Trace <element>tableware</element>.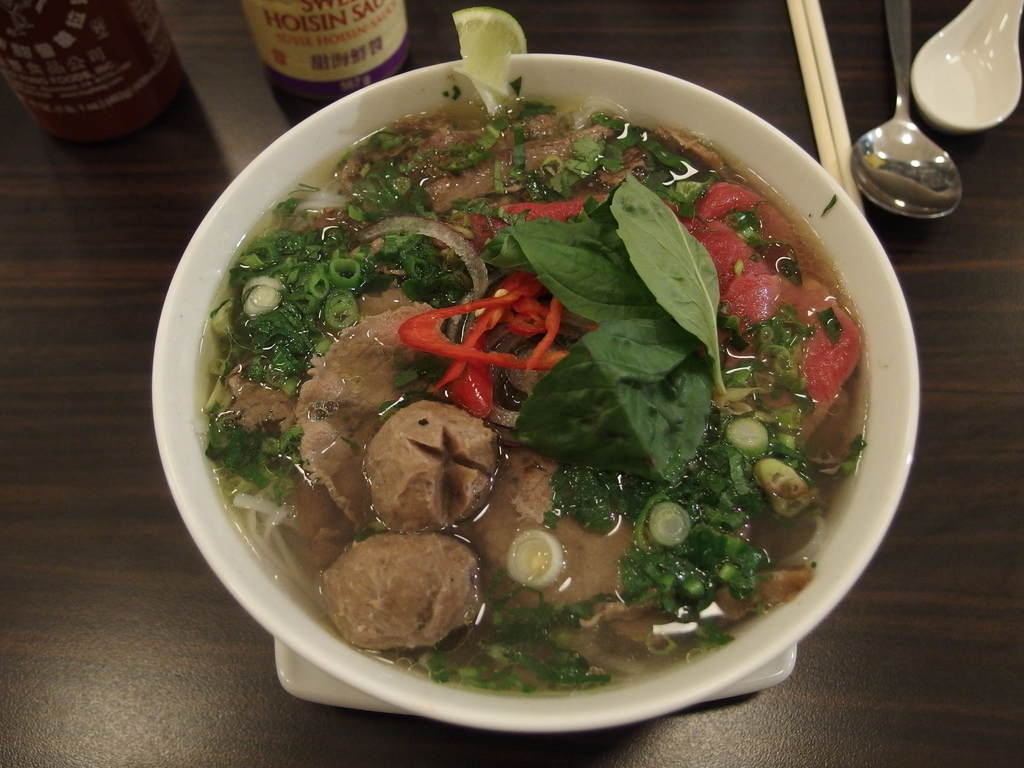
Traced to l=784, t=1, r=844, b=189.
